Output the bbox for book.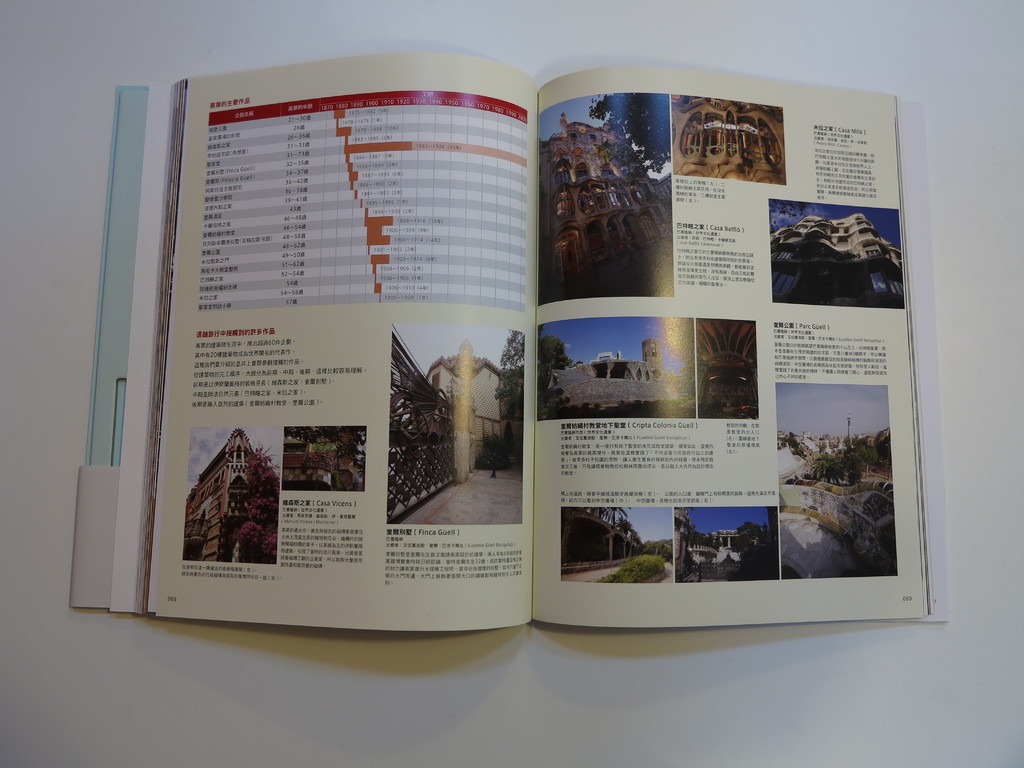
65, 50, 950, 632.
